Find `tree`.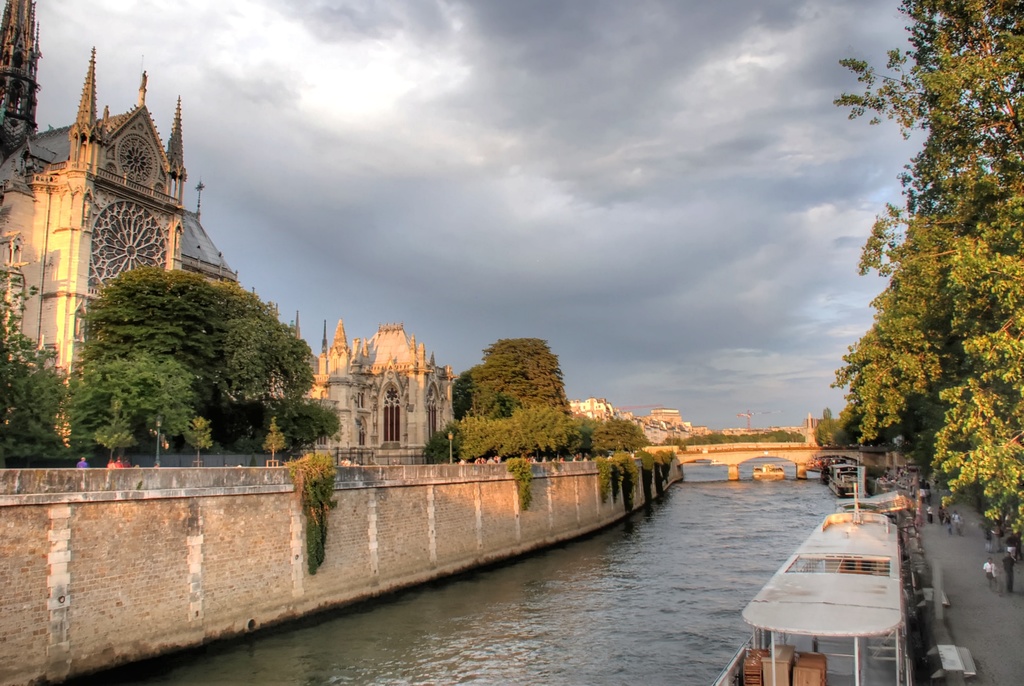
region(211, 280, 312, 453).
